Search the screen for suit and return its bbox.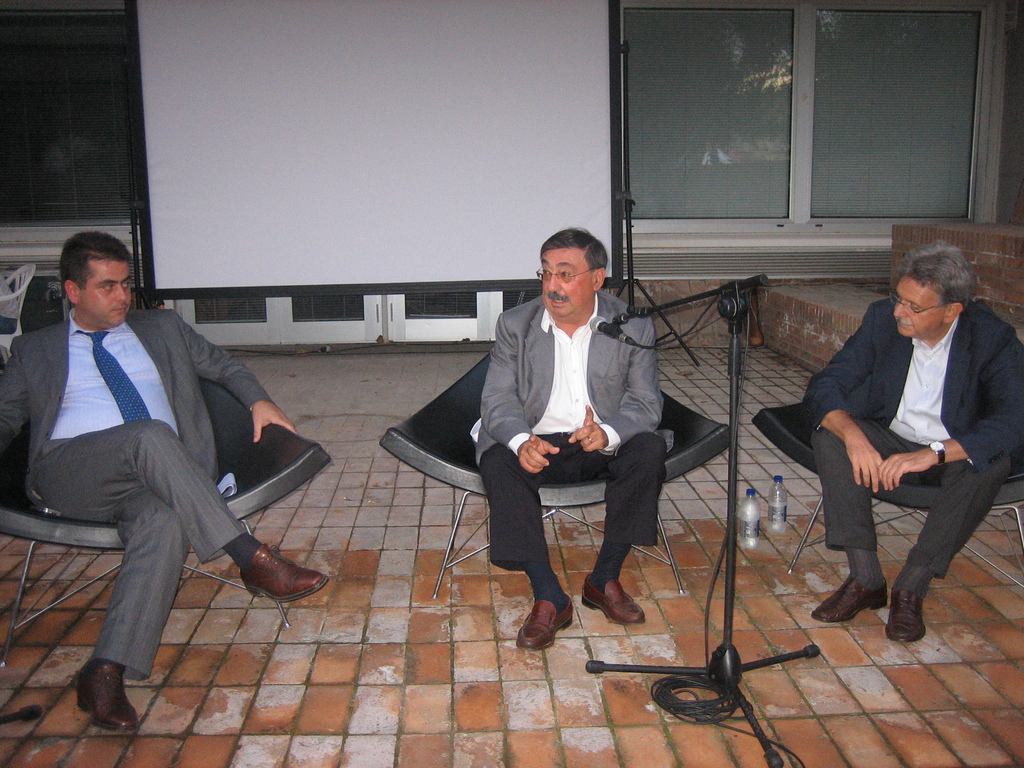
Found: BBox(0, 305, 277, 680).
